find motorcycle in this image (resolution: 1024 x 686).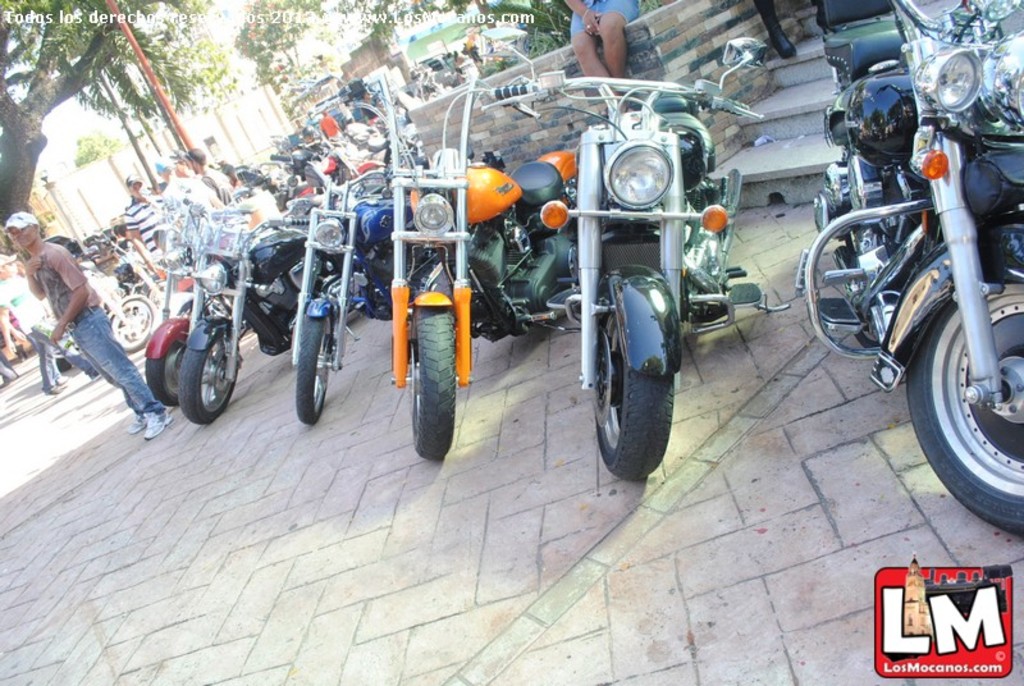
rect(813, 31, 1023, 538).
